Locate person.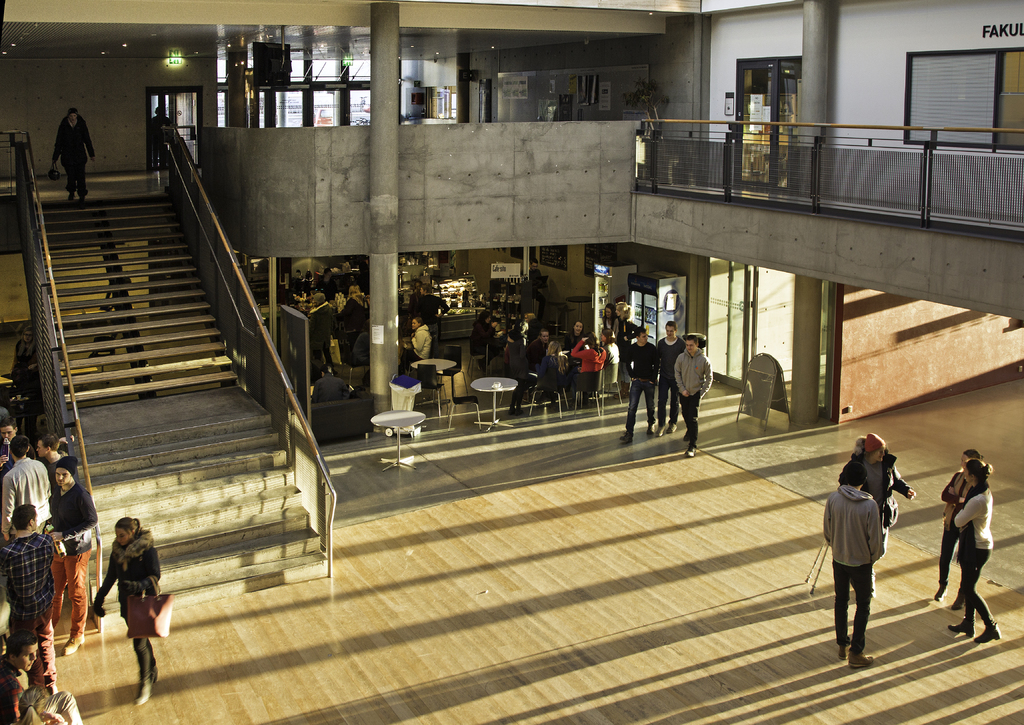
Bounding box: detection(1, 432, 53, 539).
